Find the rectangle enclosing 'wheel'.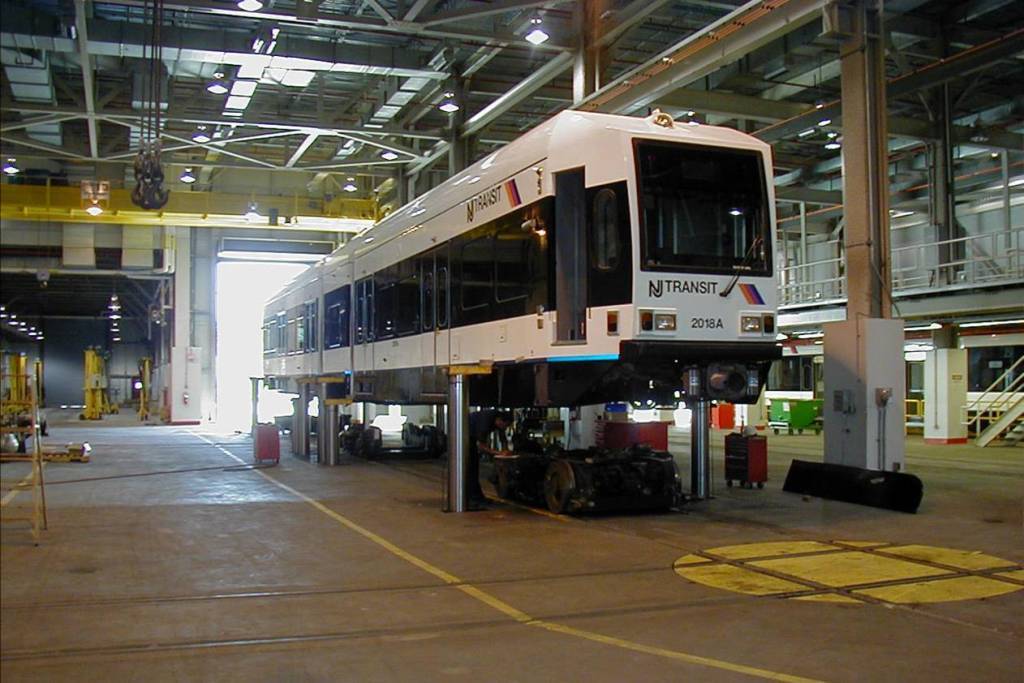
494, 464, 511, 500.
